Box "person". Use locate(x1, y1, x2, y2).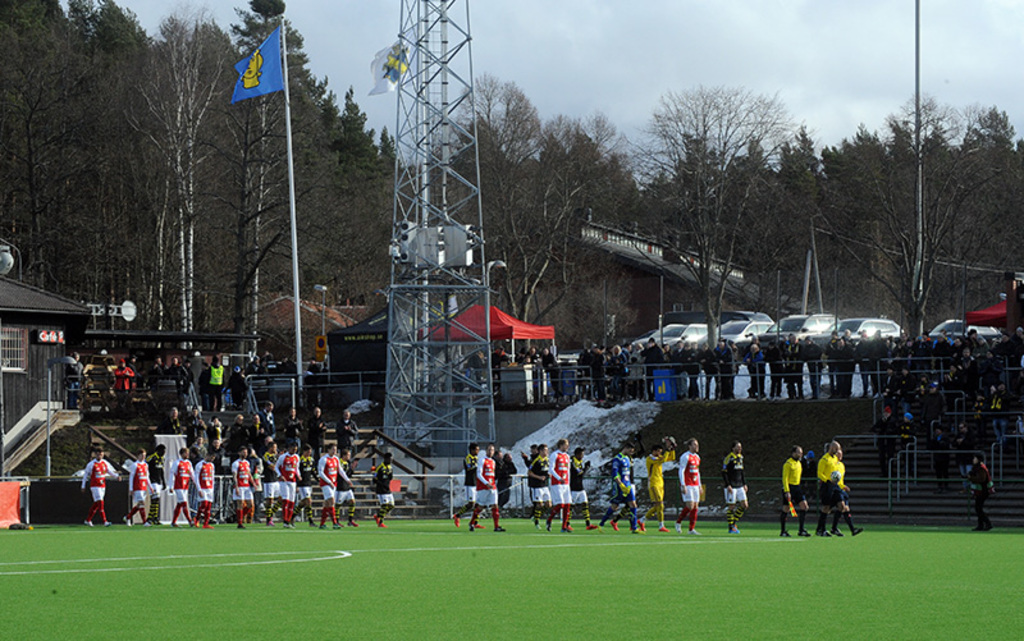
locate(972, 453, 998, 532).
